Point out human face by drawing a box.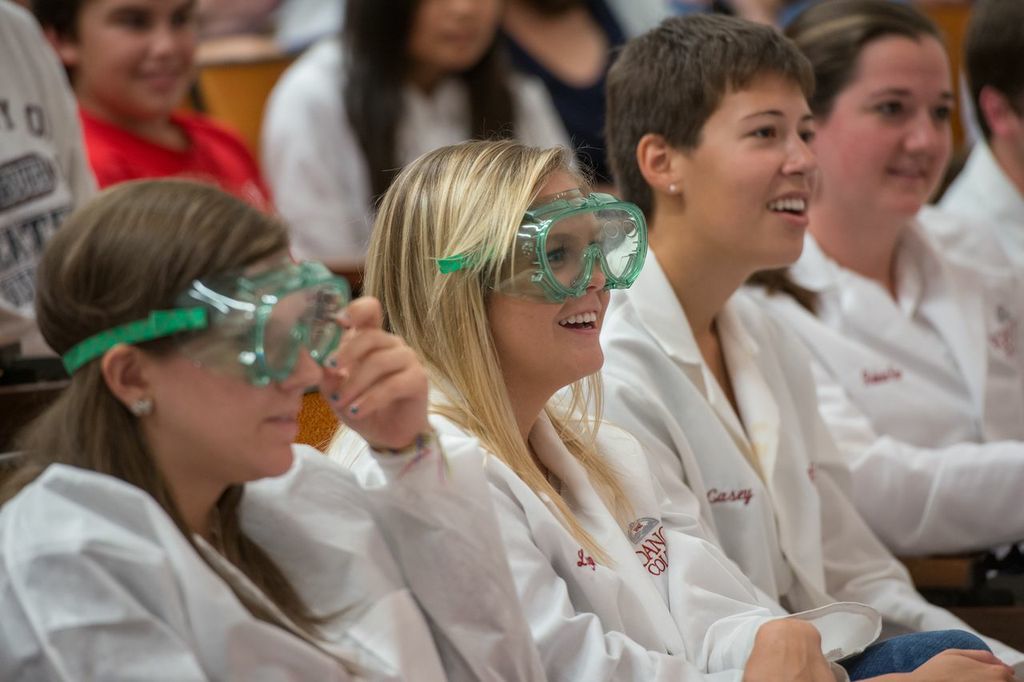
[left=147, top=255, right=328, bottom=479].
